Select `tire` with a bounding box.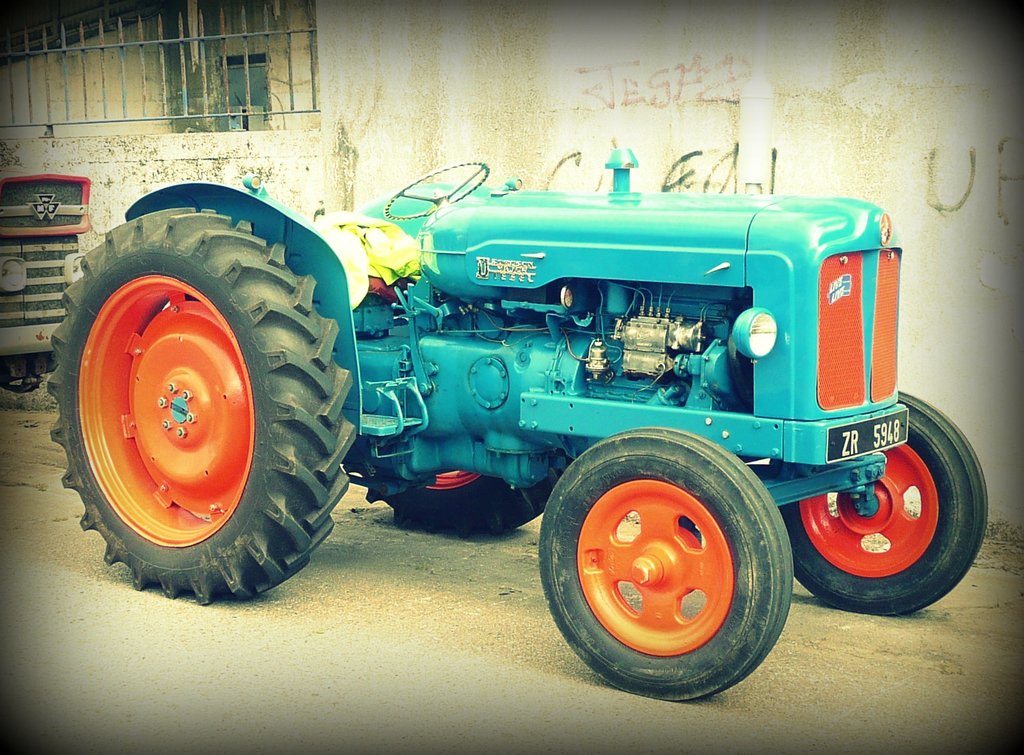
locate(769, 388, 986, 615).
